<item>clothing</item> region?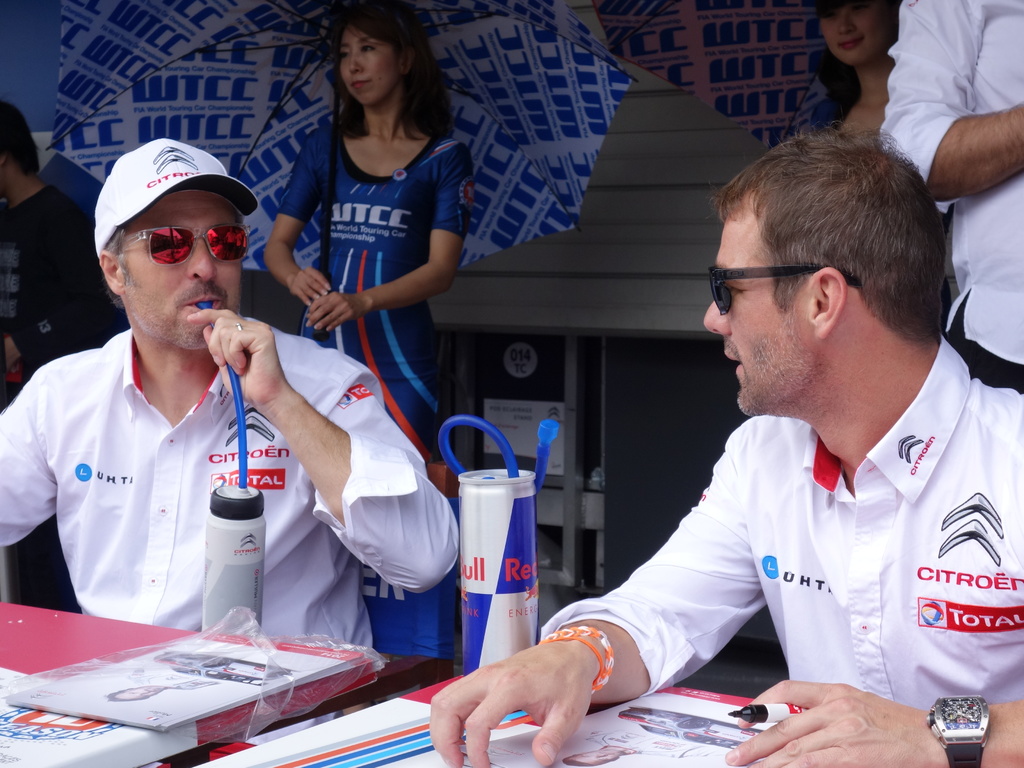
[x1=538, y1=337, x2=1017, y2=737]
